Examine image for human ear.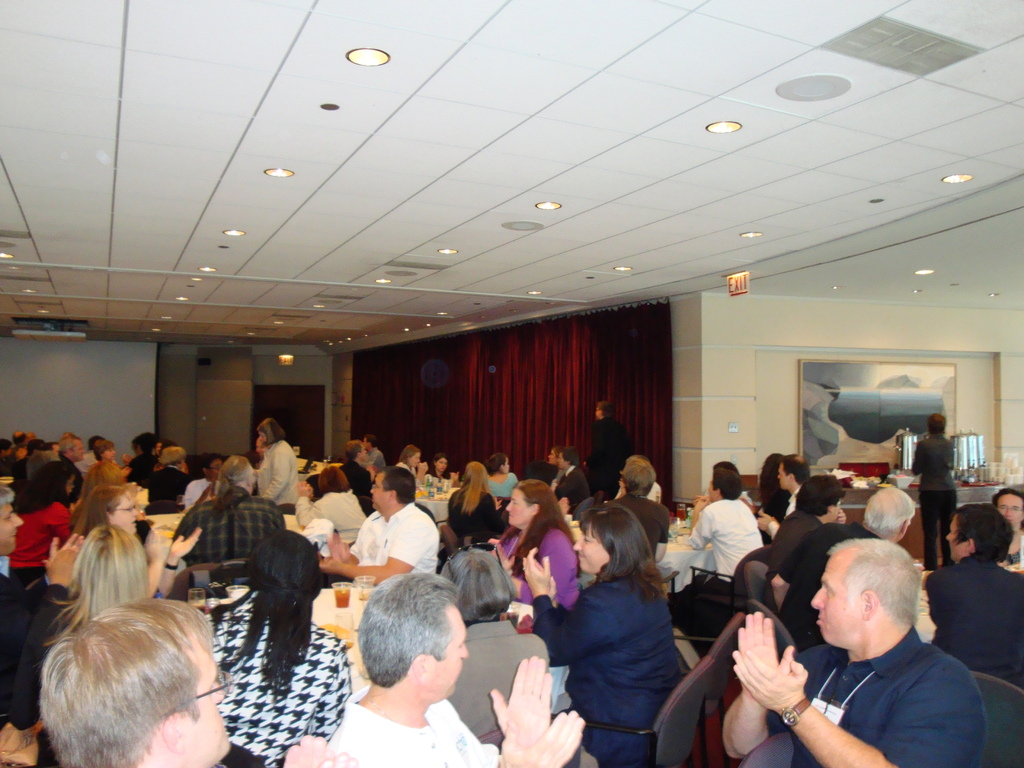
Examination result: rect(900, 519, 912, 534).
